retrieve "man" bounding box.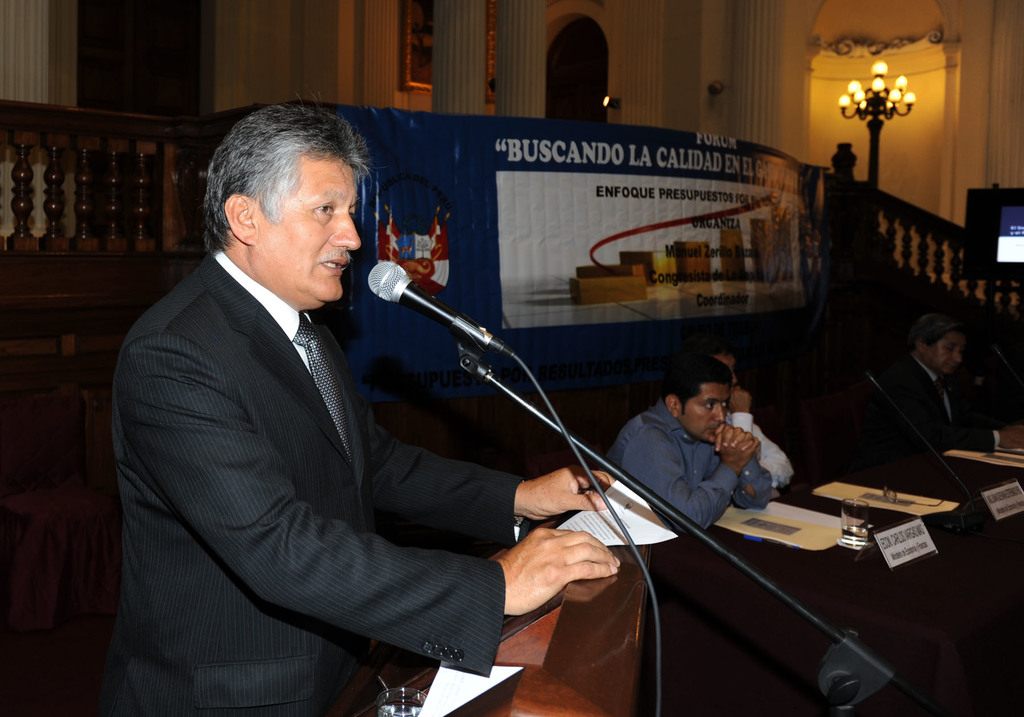
Bounding box: <region>887, 312, 1023, 452</region>.
